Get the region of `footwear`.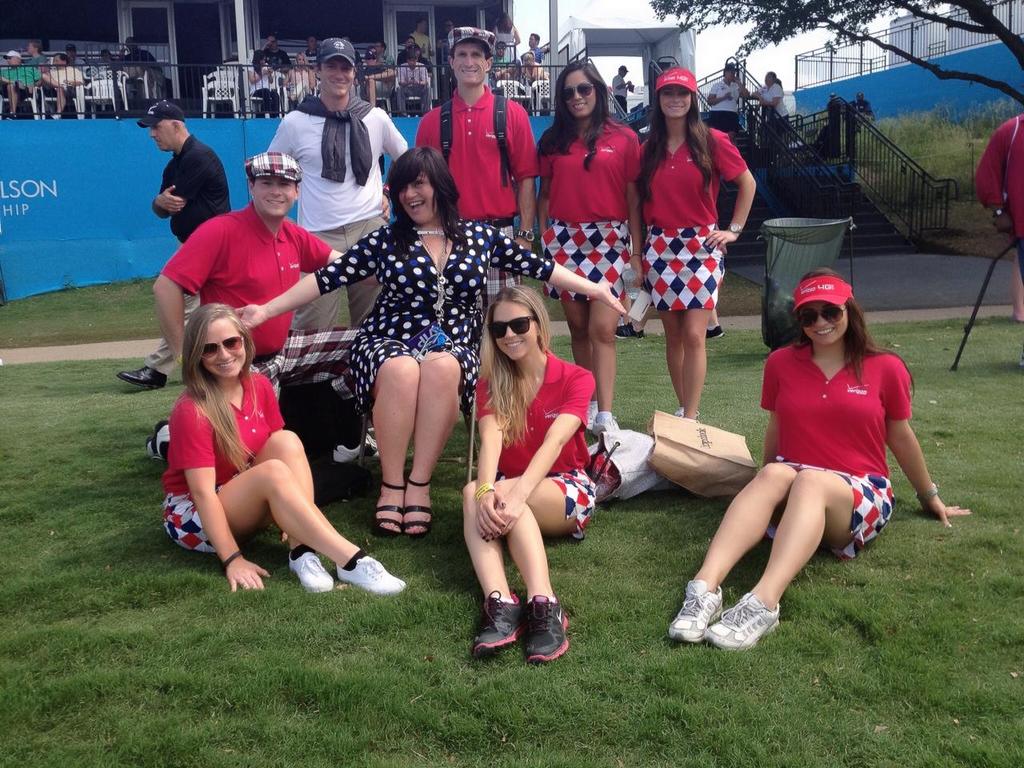
[x1=114, y1=366, x2=167, y2=391].
